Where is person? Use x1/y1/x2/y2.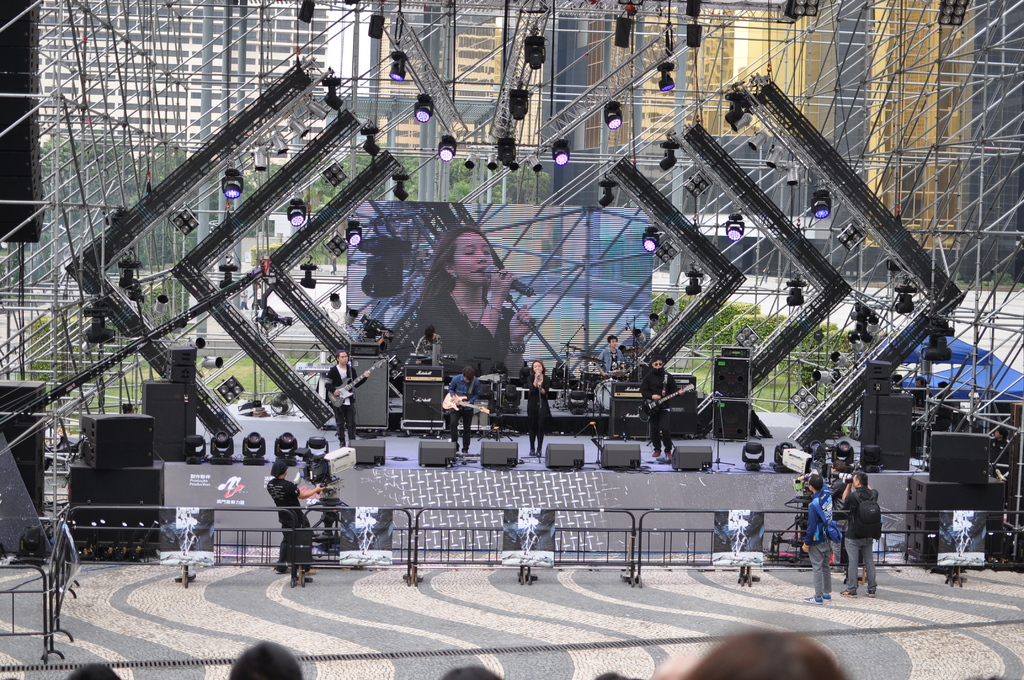
410/226/527/376.
